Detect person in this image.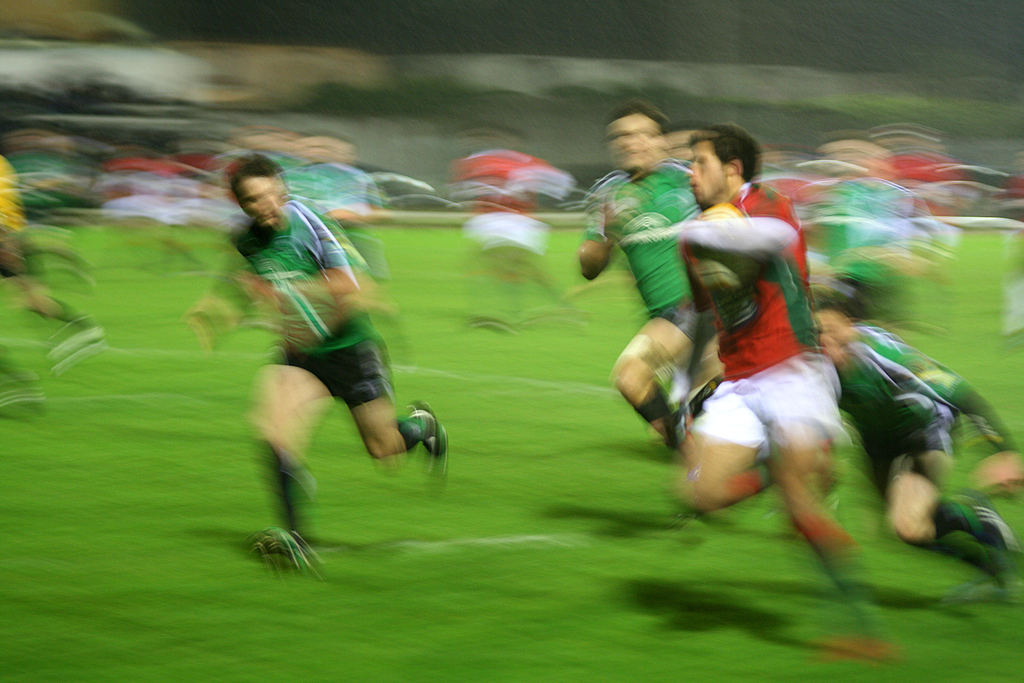
Detection: [218, 160, 423, 576].
